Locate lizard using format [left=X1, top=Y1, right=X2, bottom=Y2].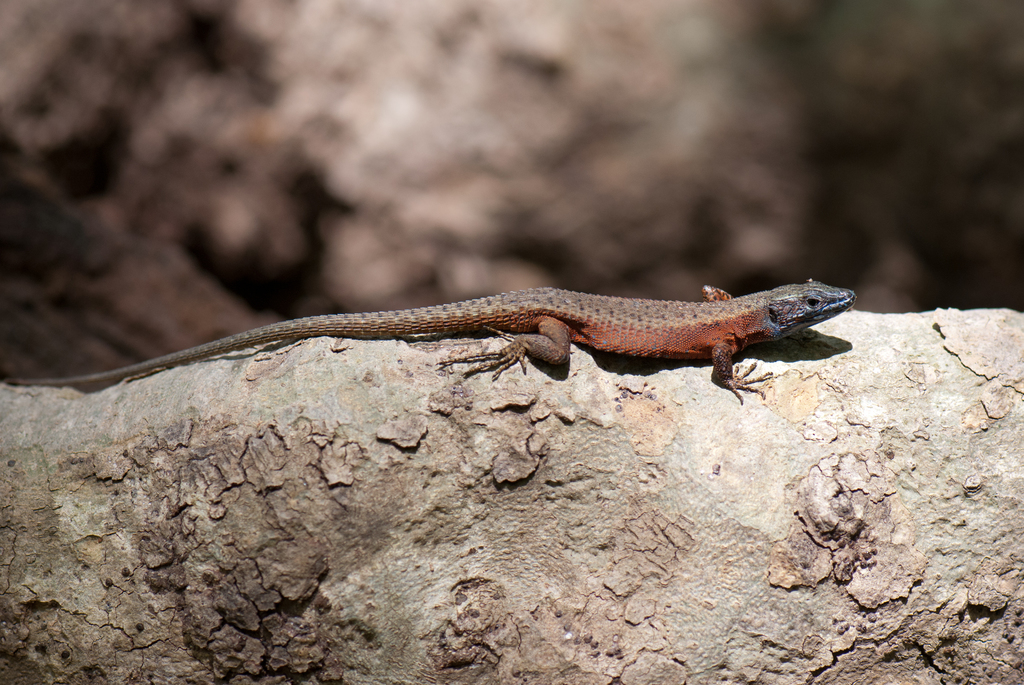
[left=74, top=271, right=867, bottom=448].
